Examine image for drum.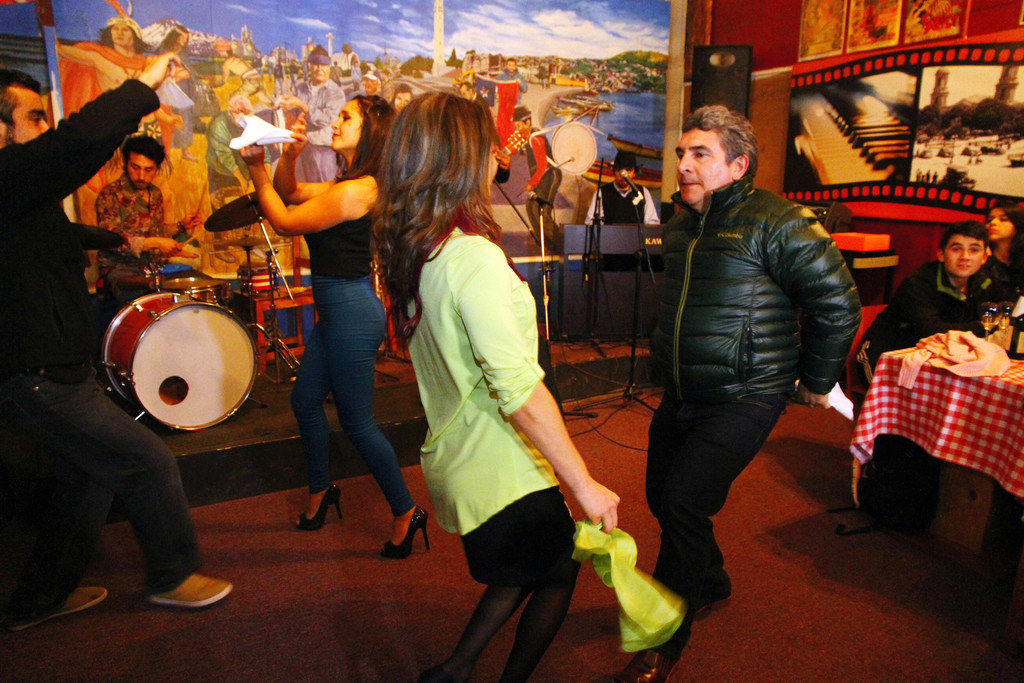
Examination result: 552/121/596/174.
